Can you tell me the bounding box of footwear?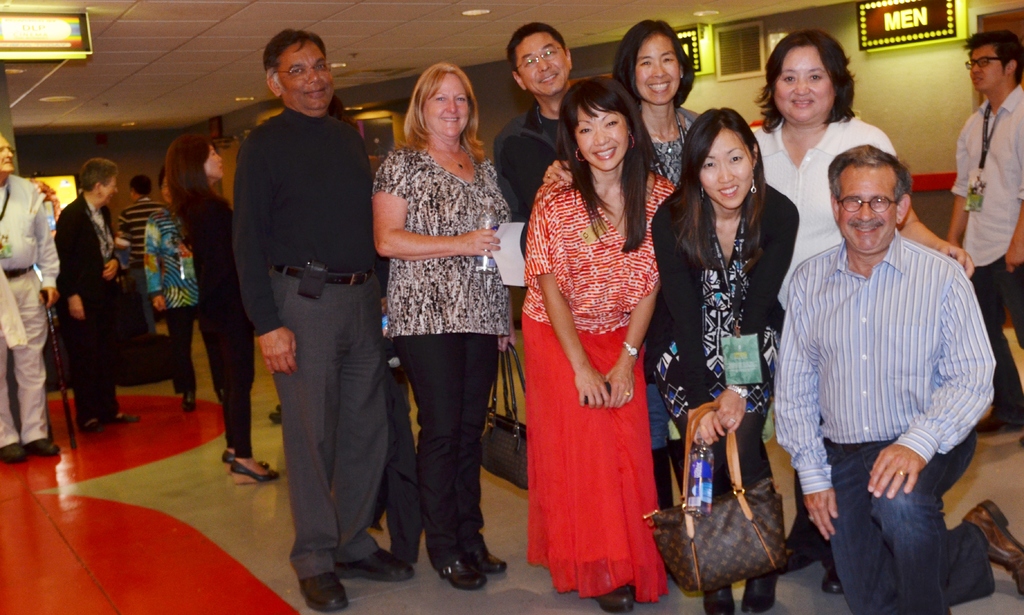
box(703, 576, 736, 613).
